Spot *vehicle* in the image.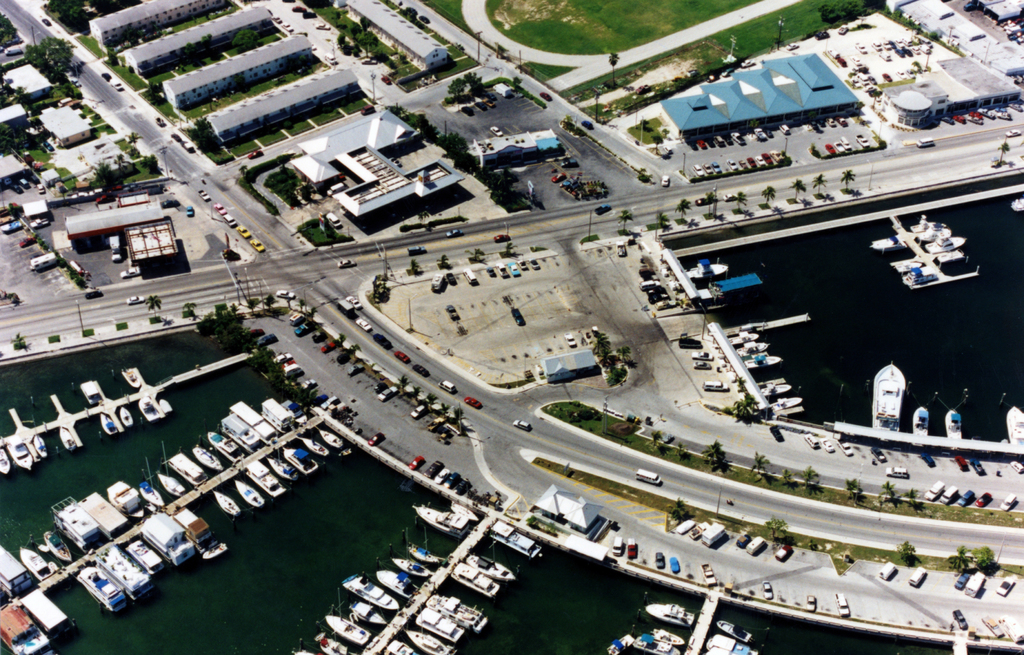
*vehicle* found at (735, 533, 752, 548).
